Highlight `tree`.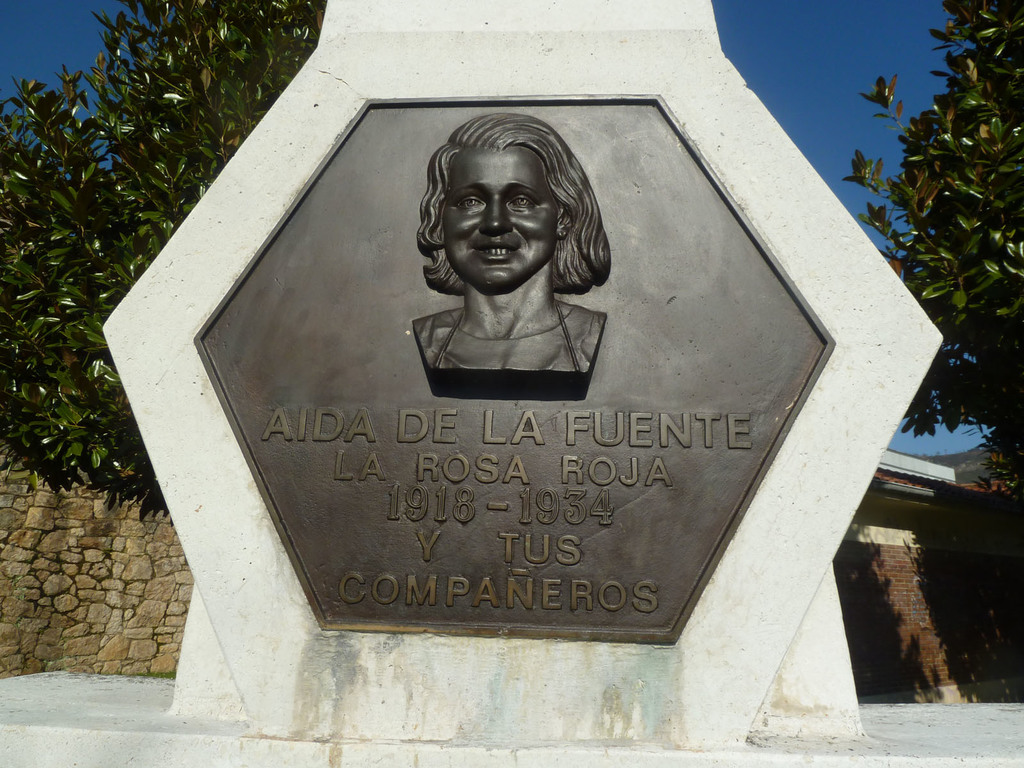
Highlighted region: {"x1": 0, "y1": 0, "x2": 326, "y2": 511}.
